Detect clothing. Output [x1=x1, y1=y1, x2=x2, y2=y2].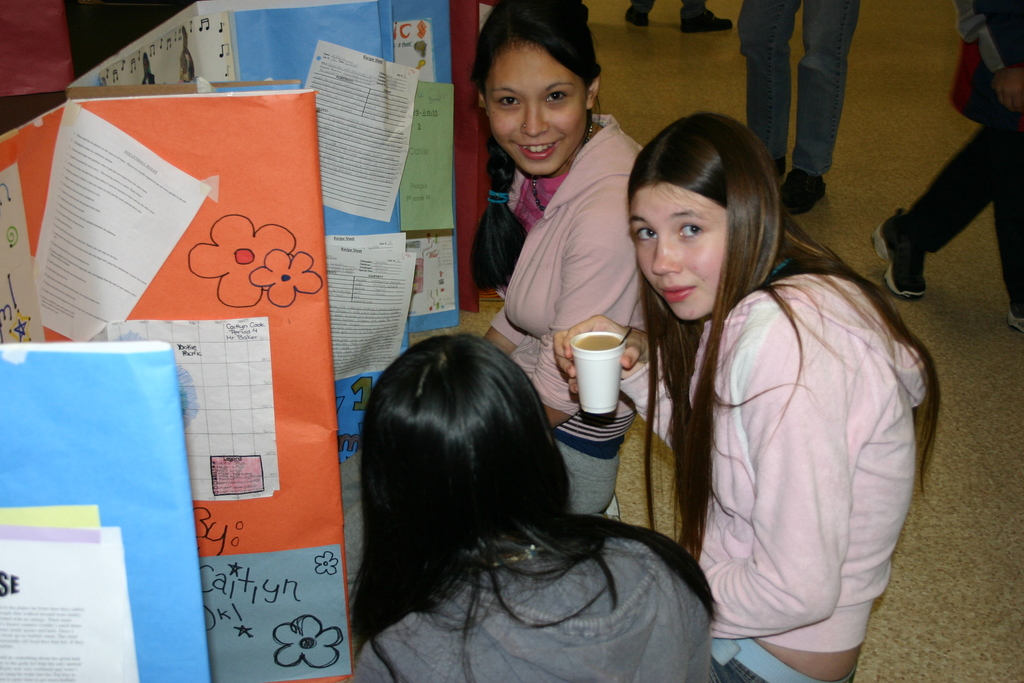
[x1=739, y1=0, x2=869, y2=180].
